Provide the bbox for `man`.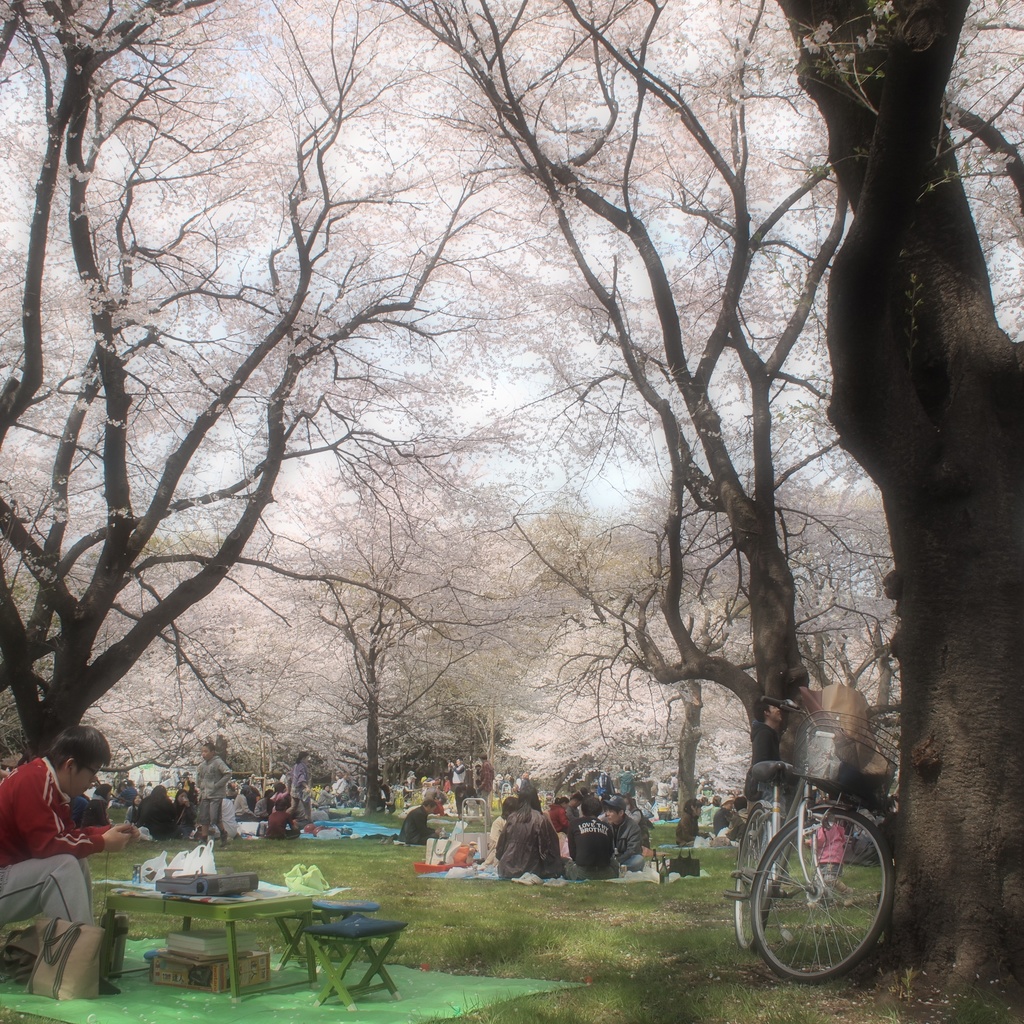
locate(449, 757, 467, 797).
